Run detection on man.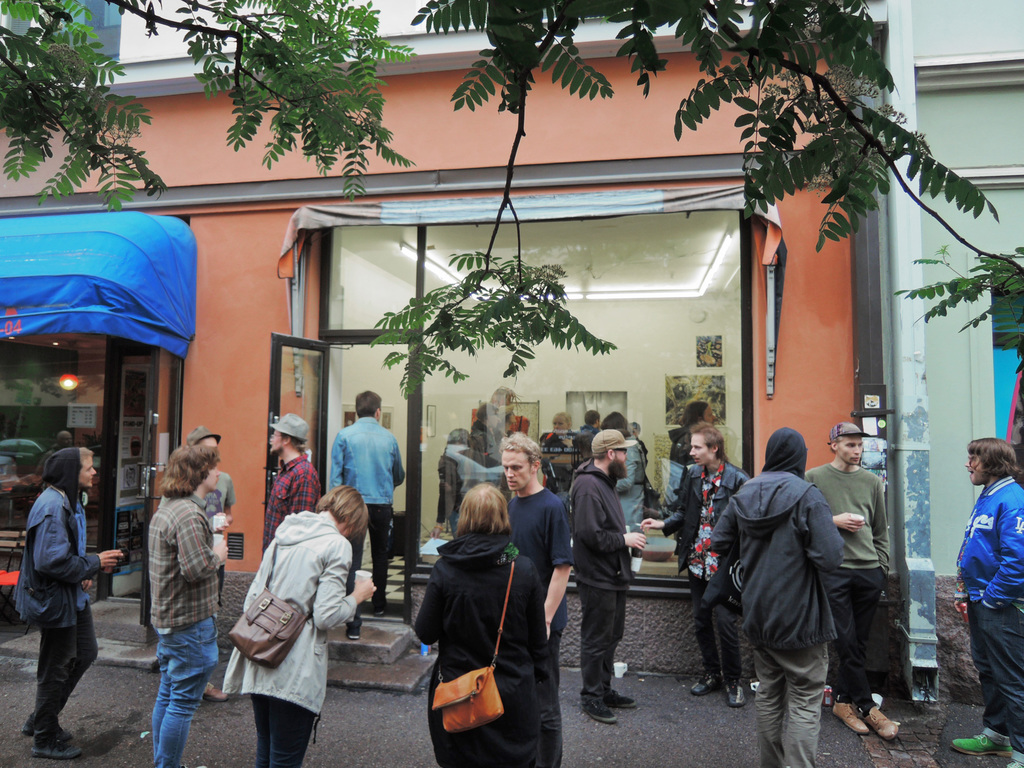
Result: left=570, top=426, right=646, bottom=722.
